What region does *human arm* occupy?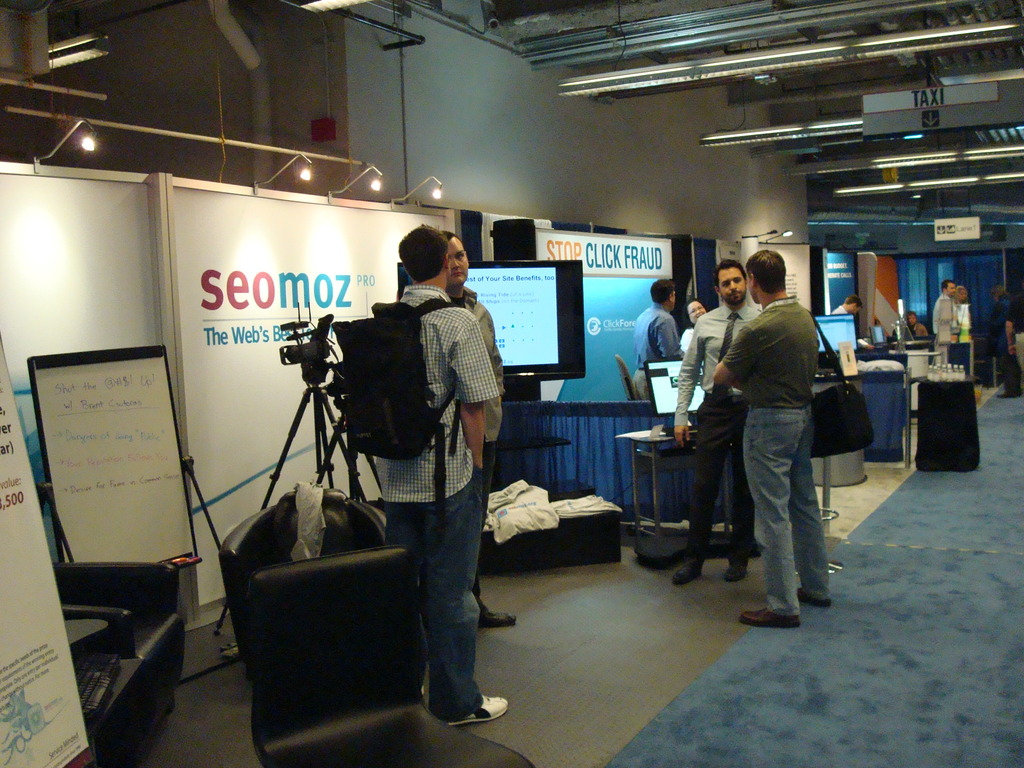
pyautogui.locateOnScreen(674, 323, 711, 450).
